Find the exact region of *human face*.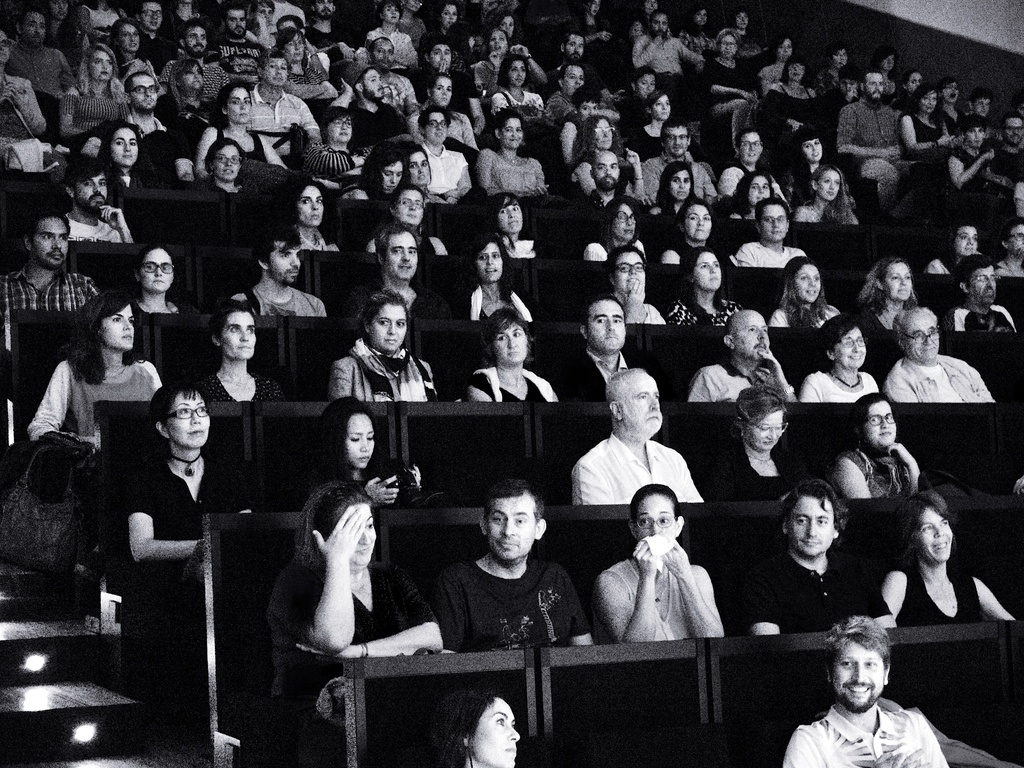
Exact region: rect(839, 81, 855, 92).
